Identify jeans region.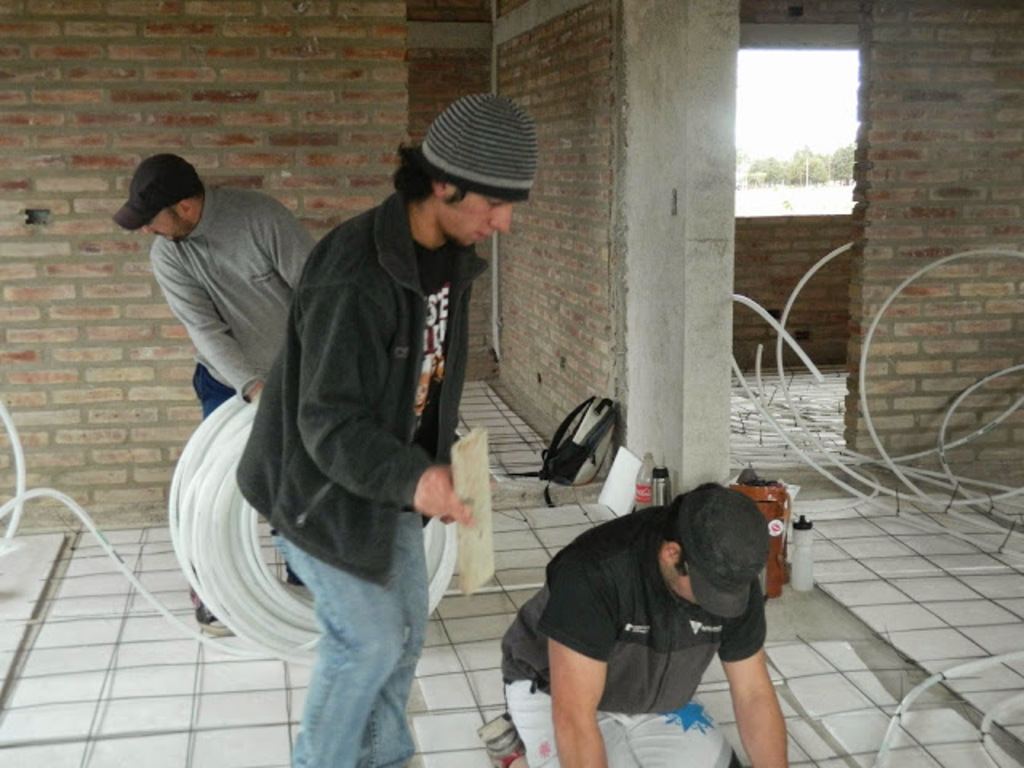
Region: <region>266, 510, 437, 762</region>.
